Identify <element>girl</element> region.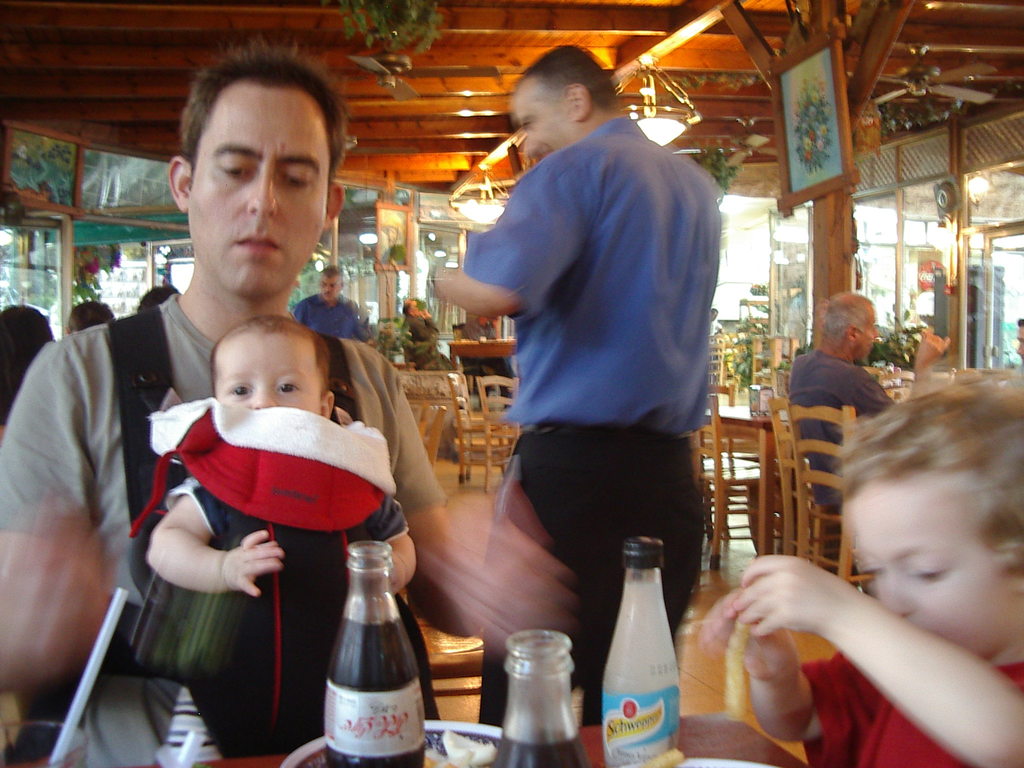
Region: crop(108, 318, 440, 767).
